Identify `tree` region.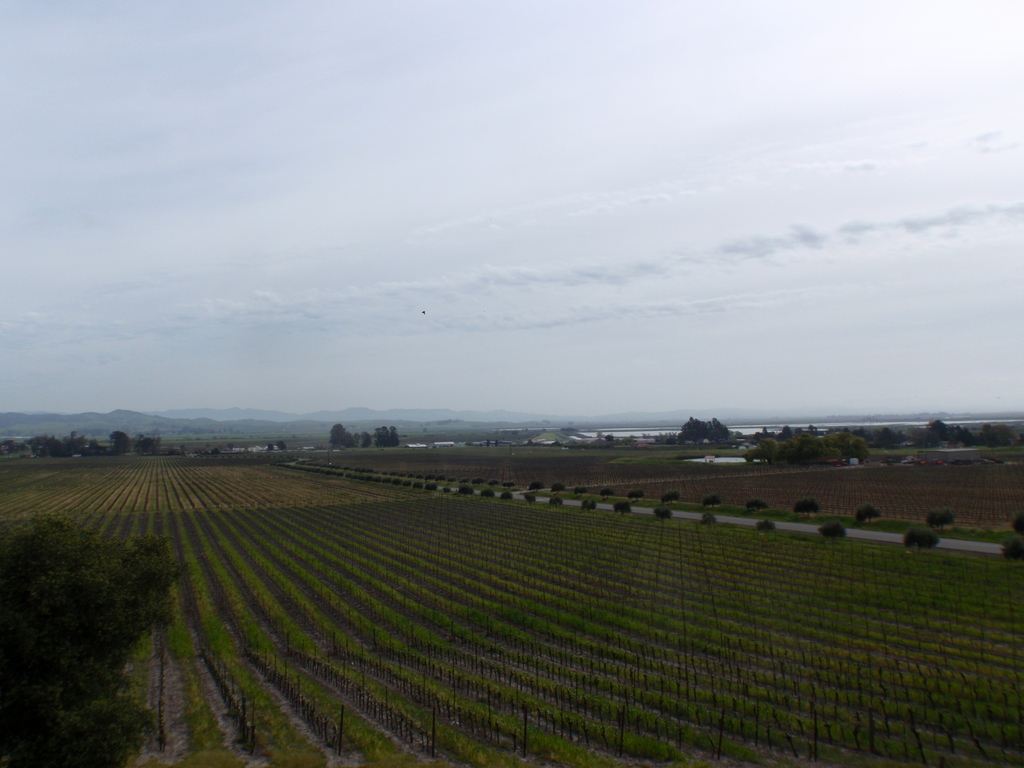
Region: (x1=550, y1=483, x2=564, y2=492).
